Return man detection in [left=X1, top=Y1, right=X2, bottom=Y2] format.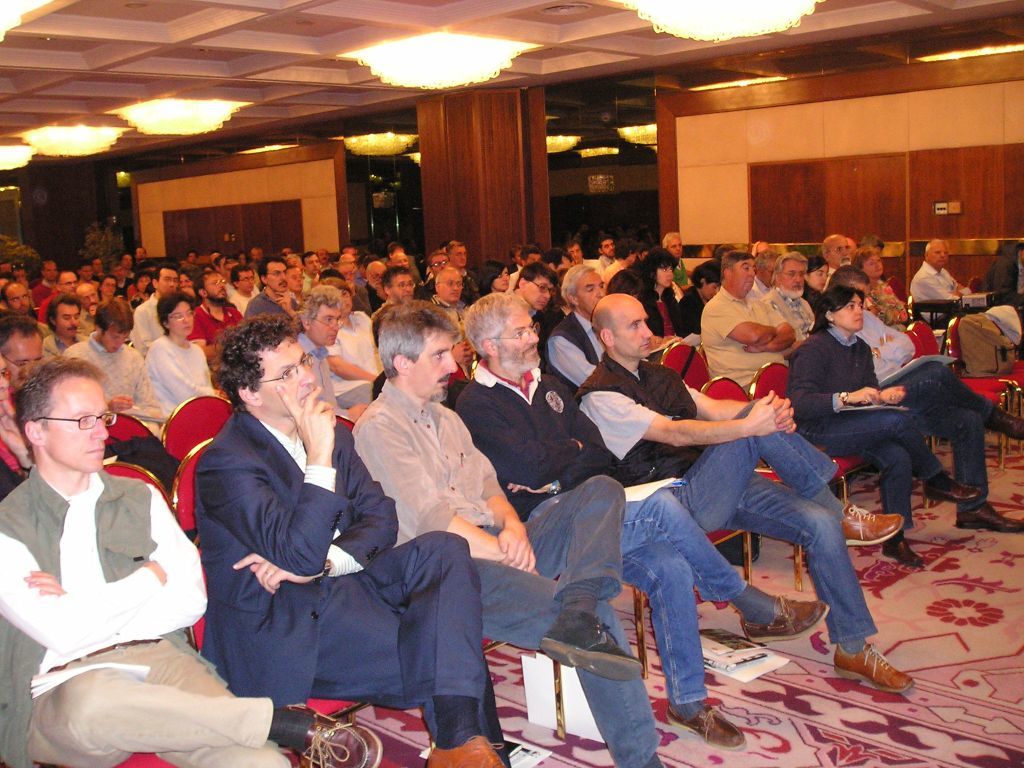
[left=912, top=237, right=985, bottom=317].
